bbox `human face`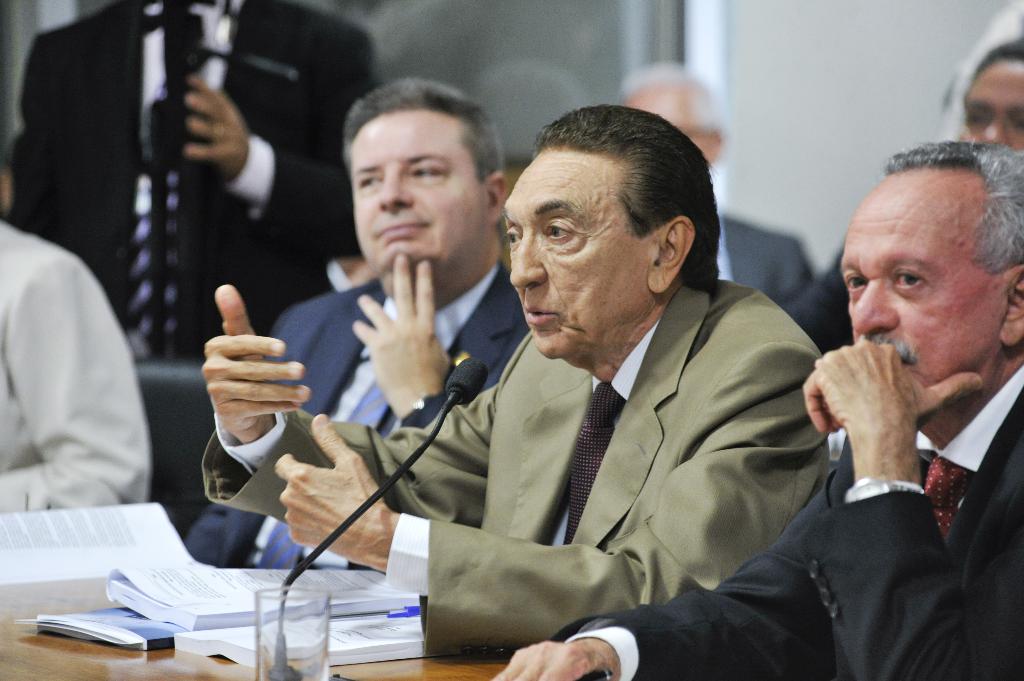
left=962, top=58, right=1023, bottom=147
